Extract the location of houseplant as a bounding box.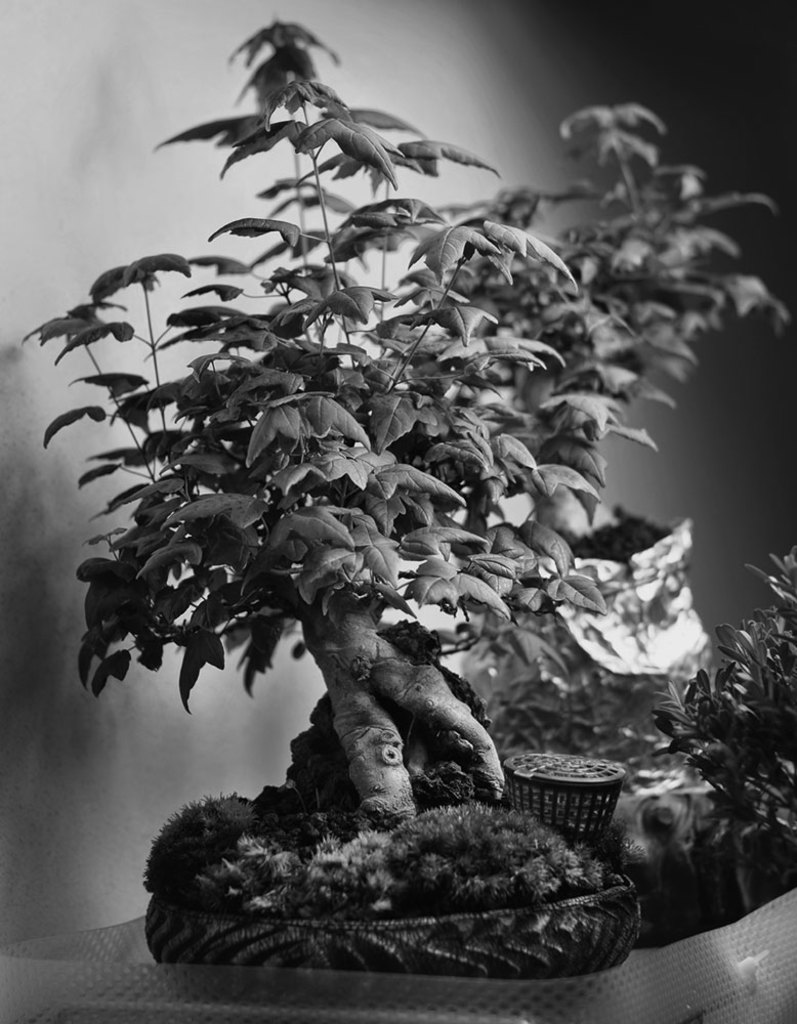
l=14, t=89, r=743, b=1023.
